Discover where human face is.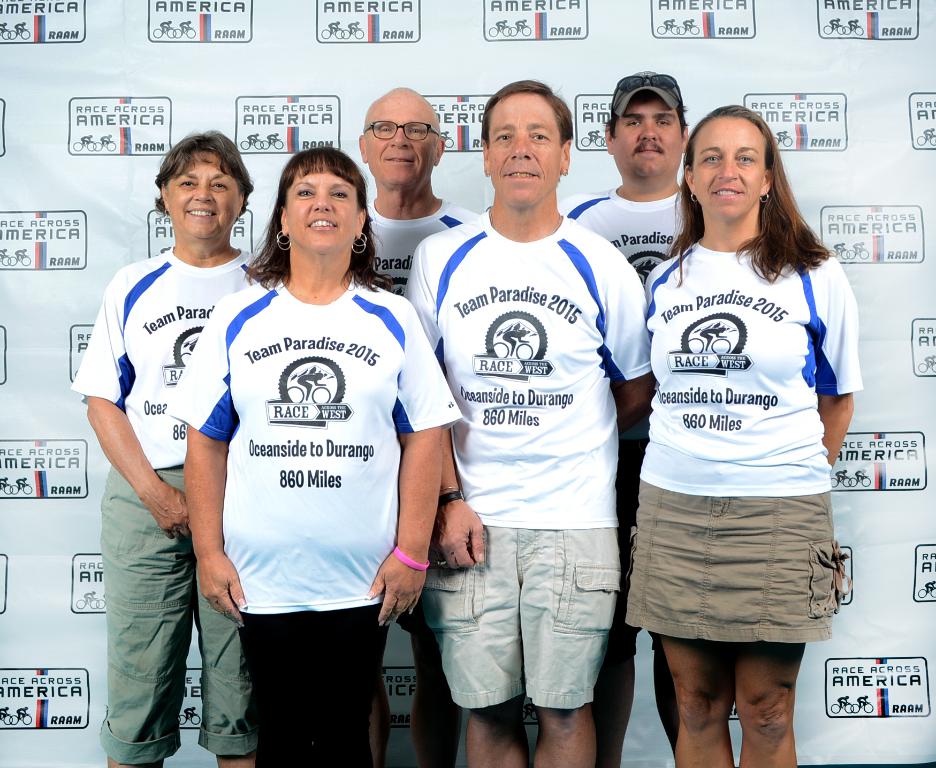
Discovered at select_region(615, 94, 683, 179).
